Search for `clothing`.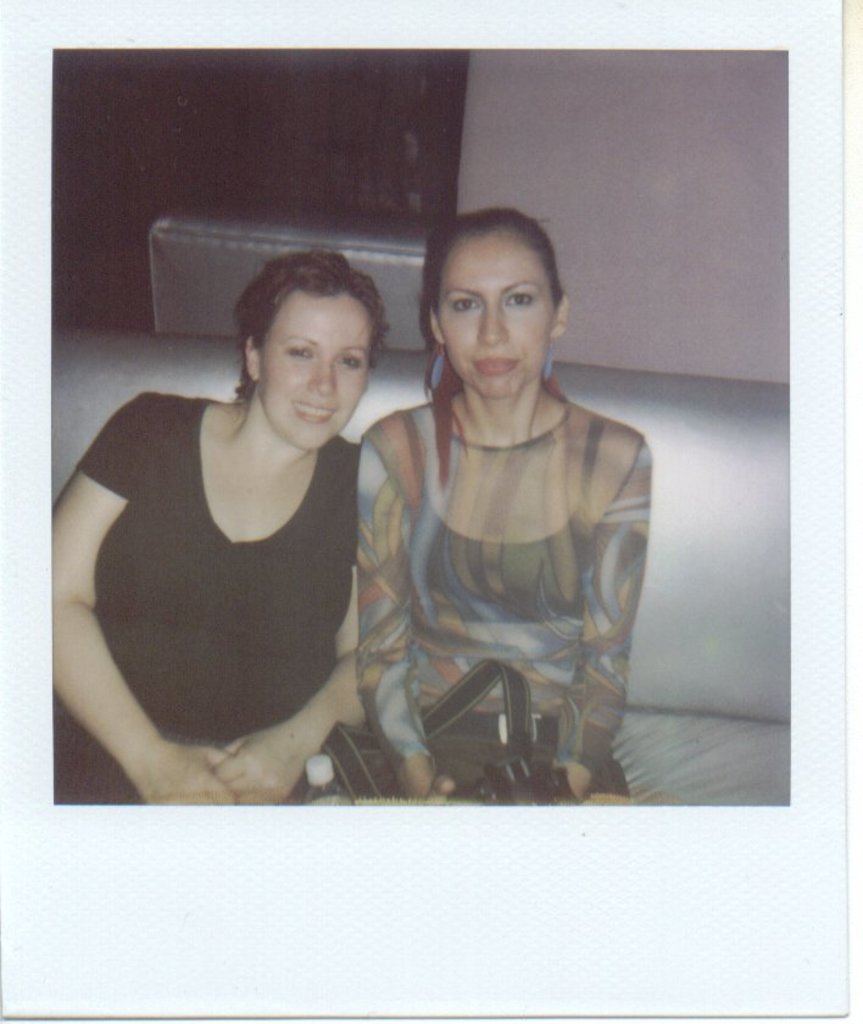
Found at bbox=[357, 371, 640, 803].
